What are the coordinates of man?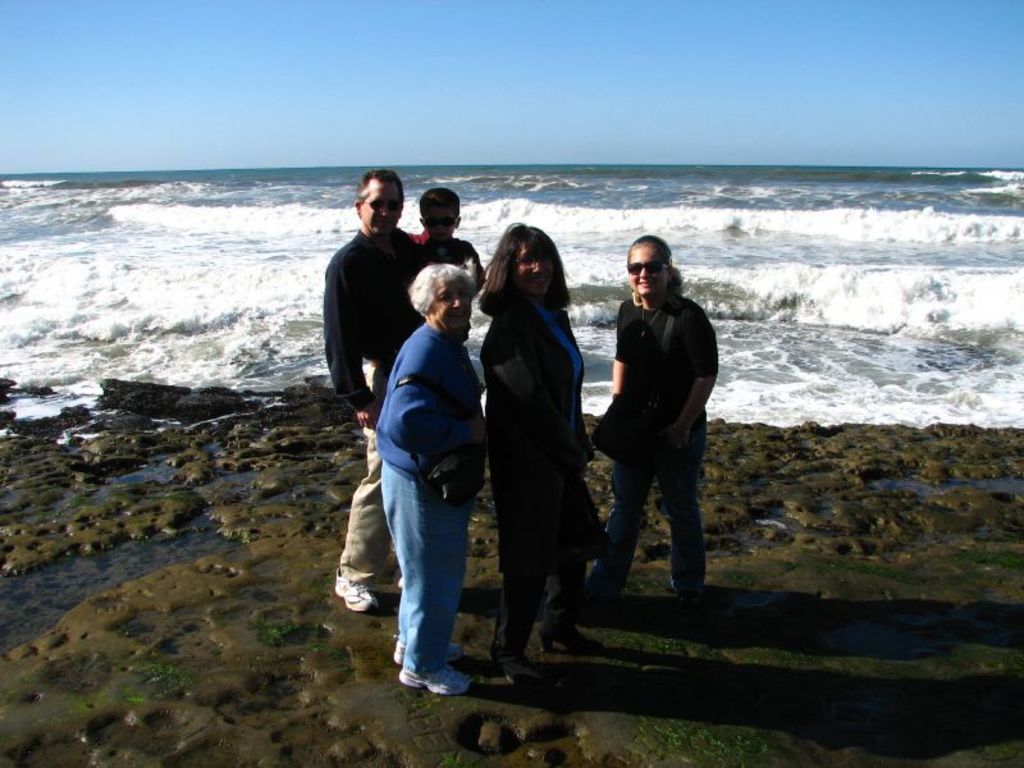
{"x1": 312, "y1": 169, "x2": 425, "y2": 612}.
